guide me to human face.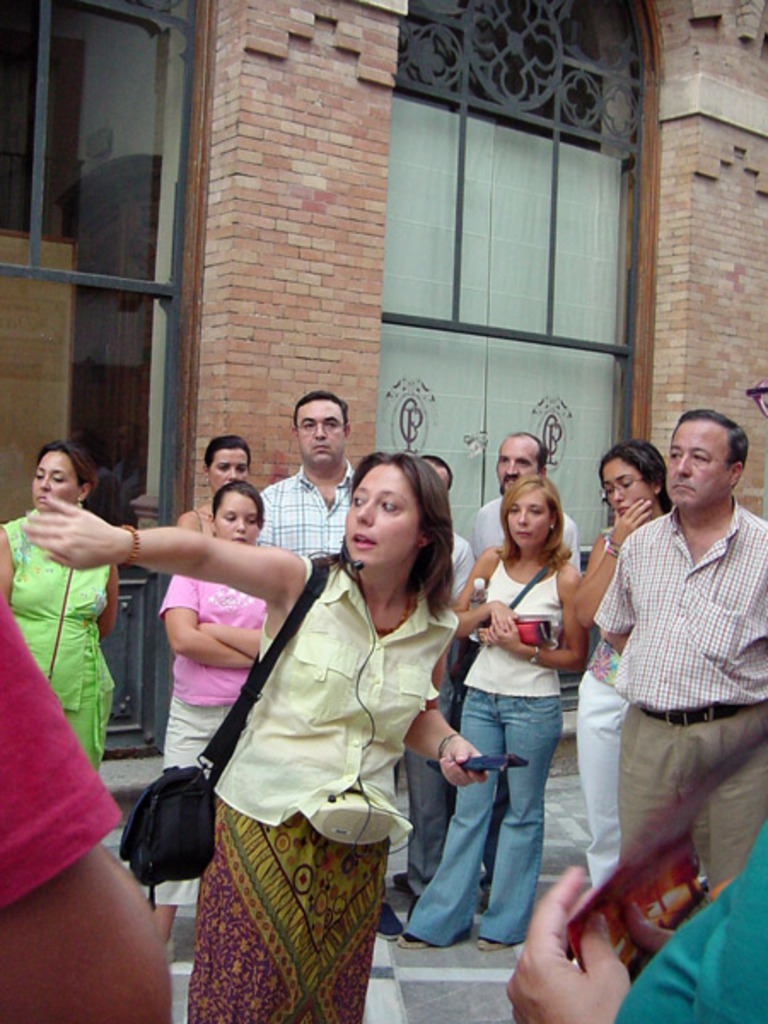
Guidance: (664,422,724,507).
